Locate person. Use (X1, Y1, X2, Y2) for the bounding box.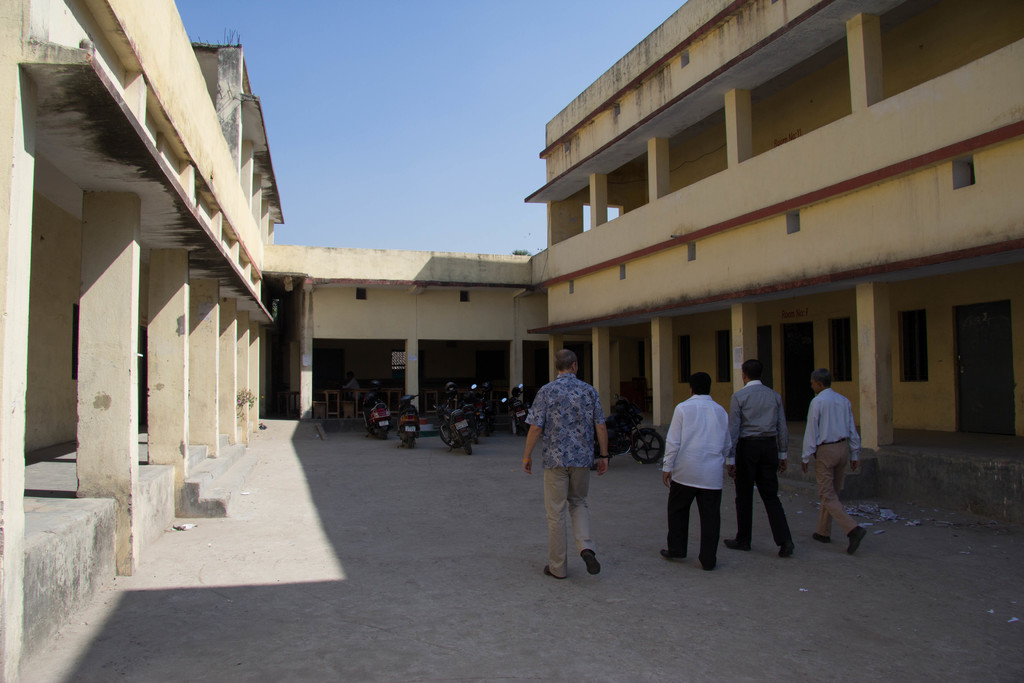
(659, 367, 732, 577).
